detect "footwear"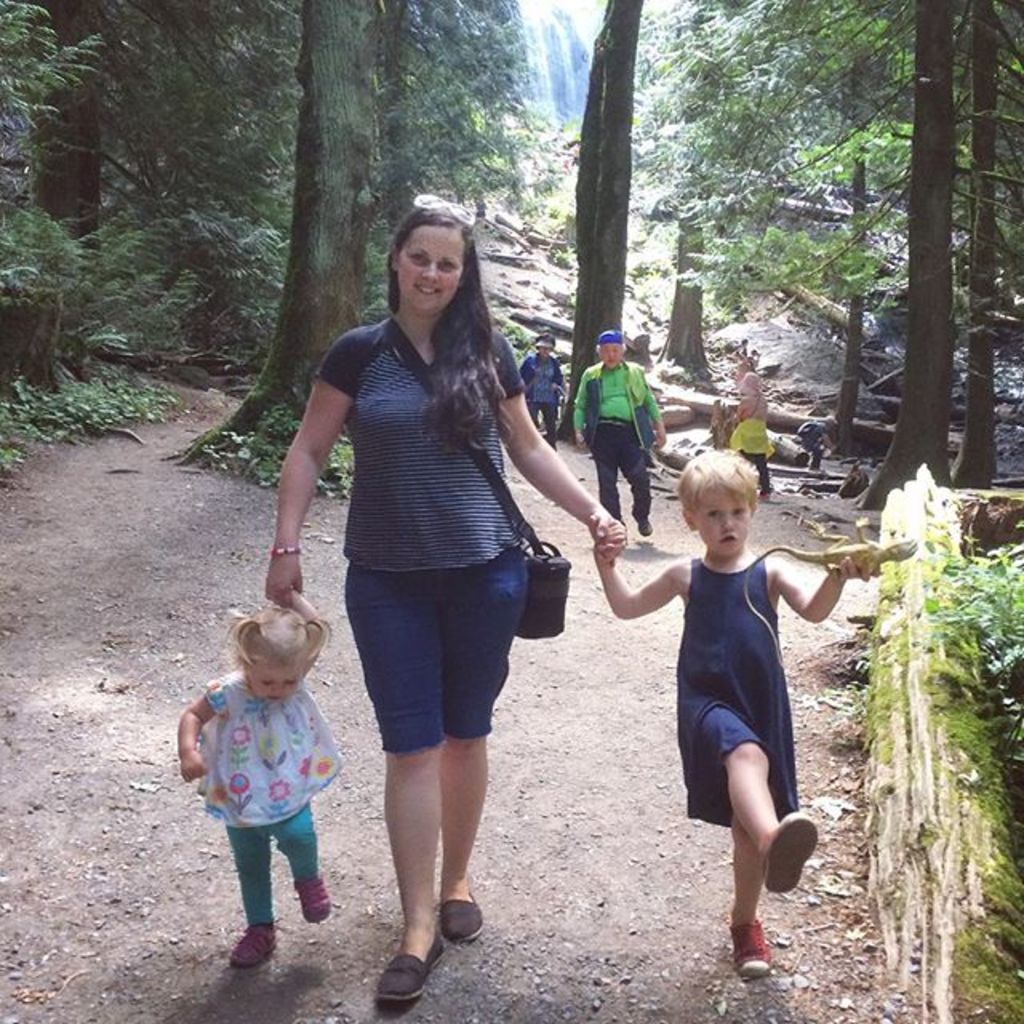
bbox(632, 510, 651, 534)
